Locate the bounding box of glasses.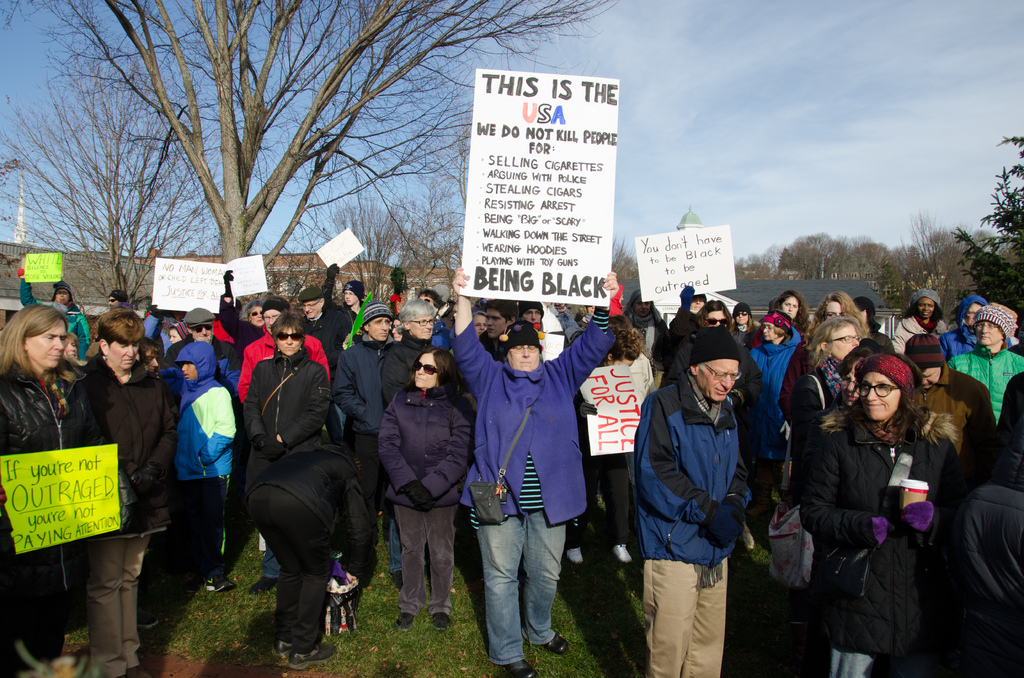
Bounding box: pyautogui.locateOnScreen(852, 383, 899, 400).
